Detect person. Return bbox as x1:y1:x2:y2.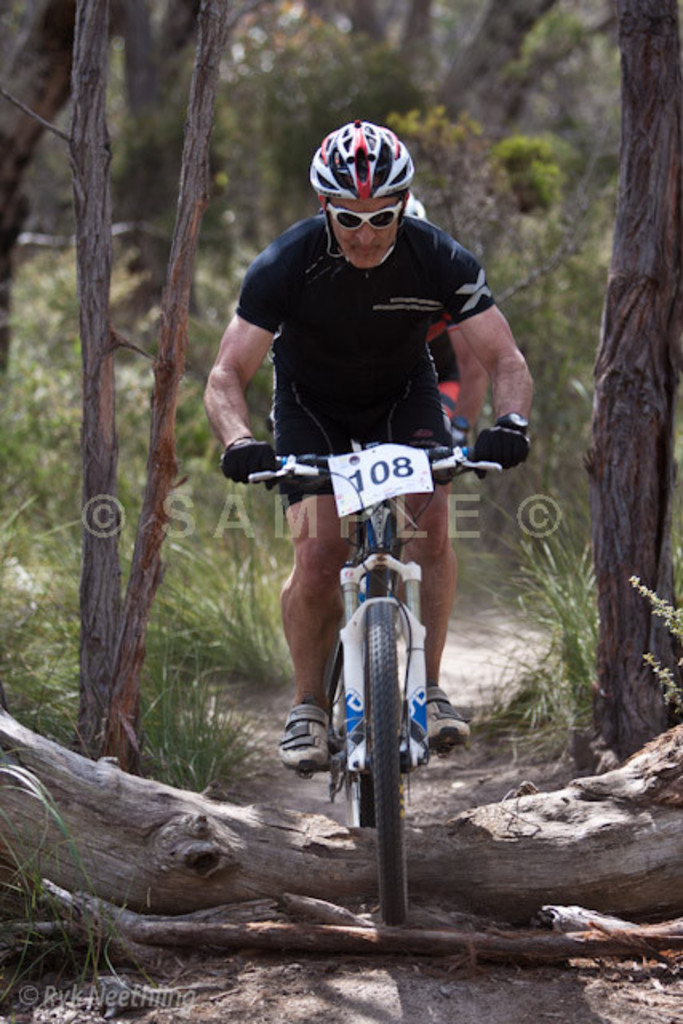
205:107:523:672.
